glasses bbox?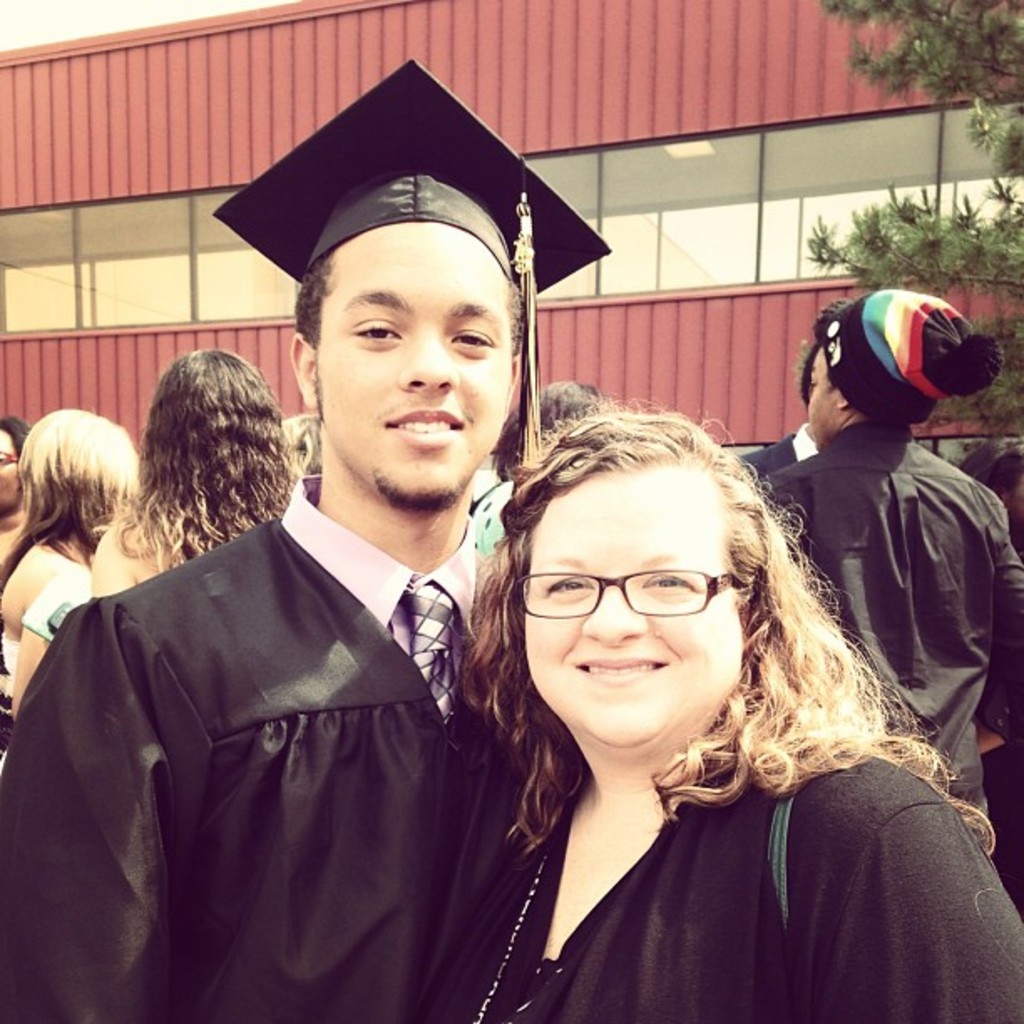
left=0, top=450, right=20, bottom=465
